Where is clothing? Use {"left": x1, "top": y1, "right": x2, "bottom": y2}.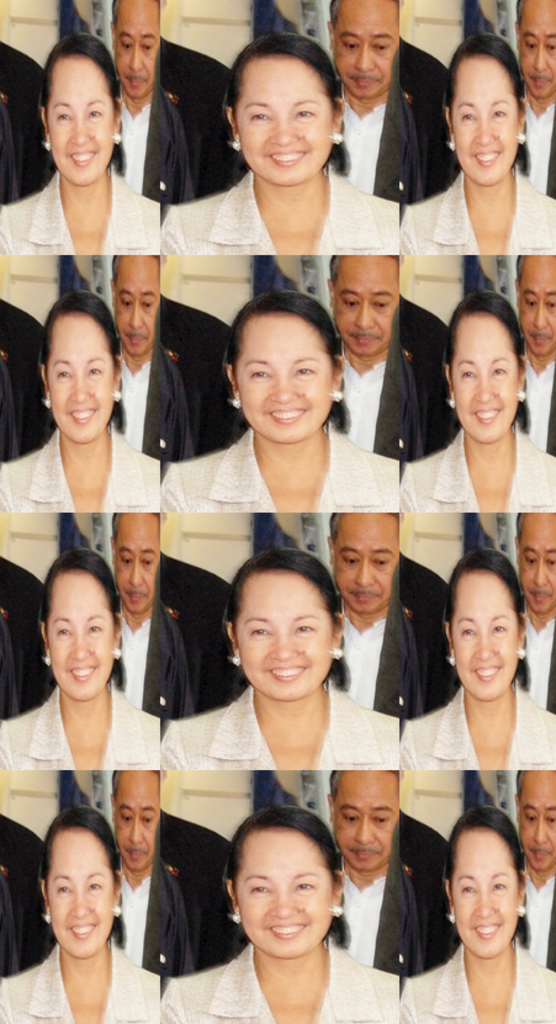
{"left": 319, "top": 336, "right": 420, "bottom": 458}.
